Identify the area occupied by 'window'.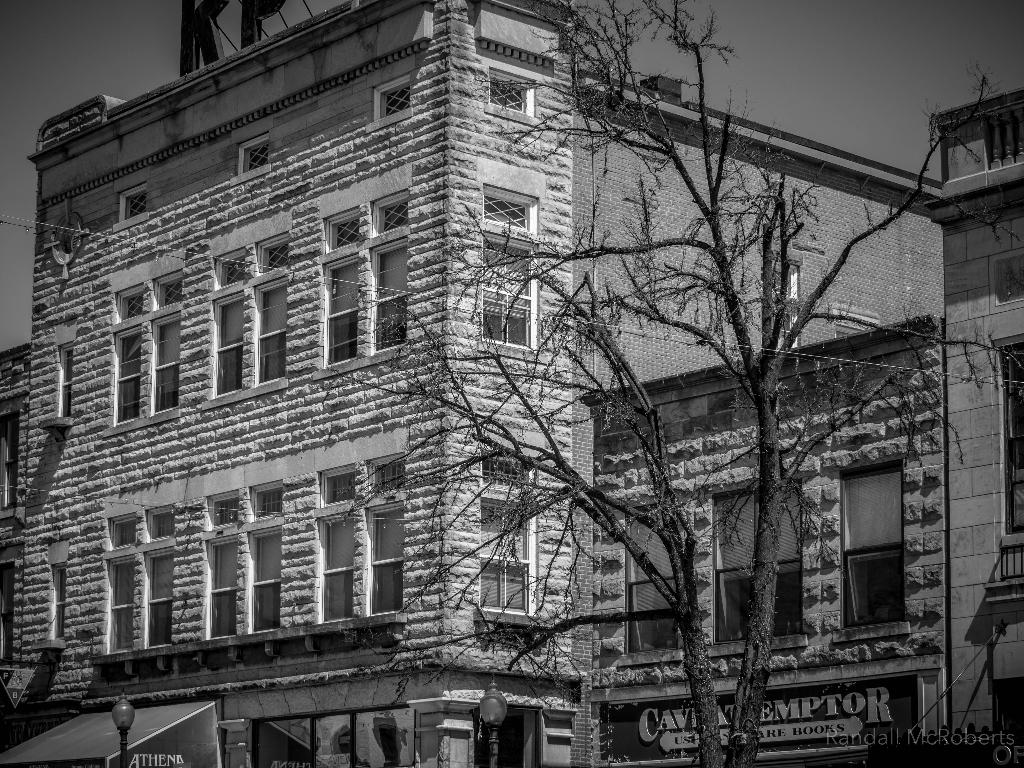
Area: 843:431:928:646.
